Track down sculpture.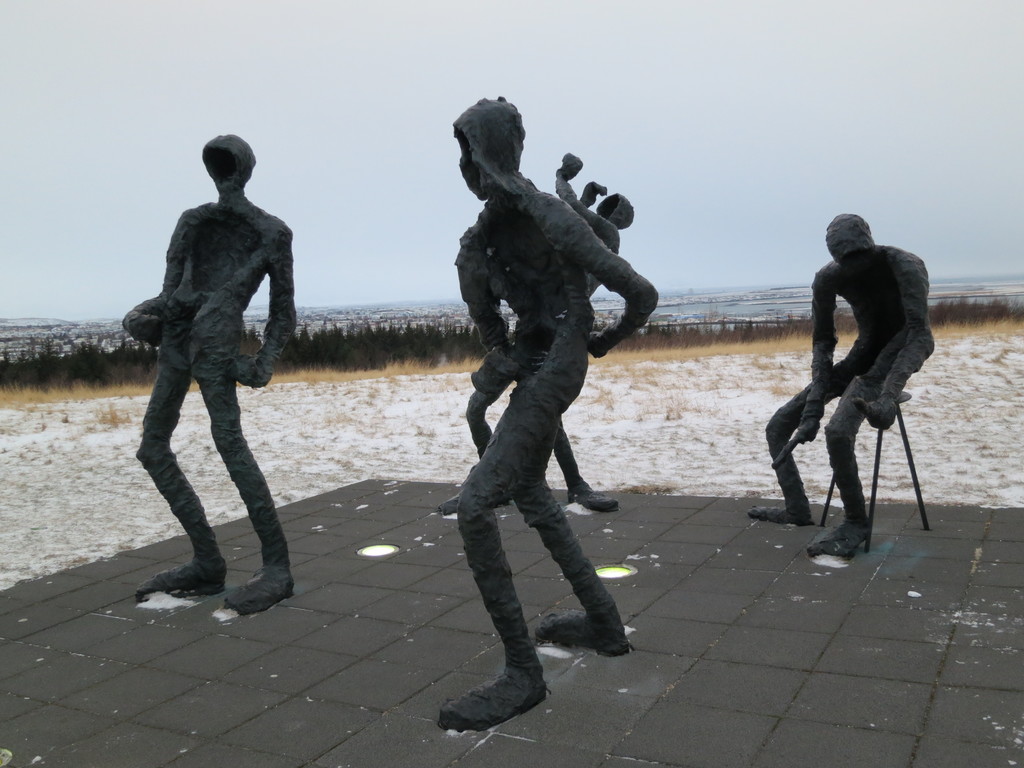
Tracked to {"left": 431, "top": 93, "right": 666, "bottom": 729}.
